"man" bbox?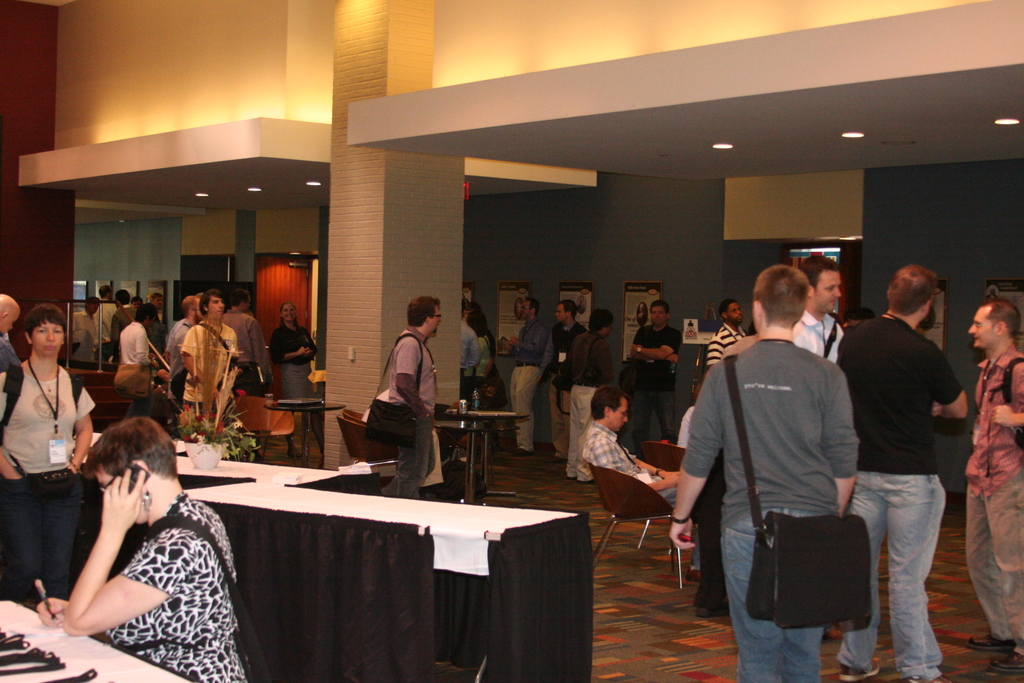
698/252/894/680
